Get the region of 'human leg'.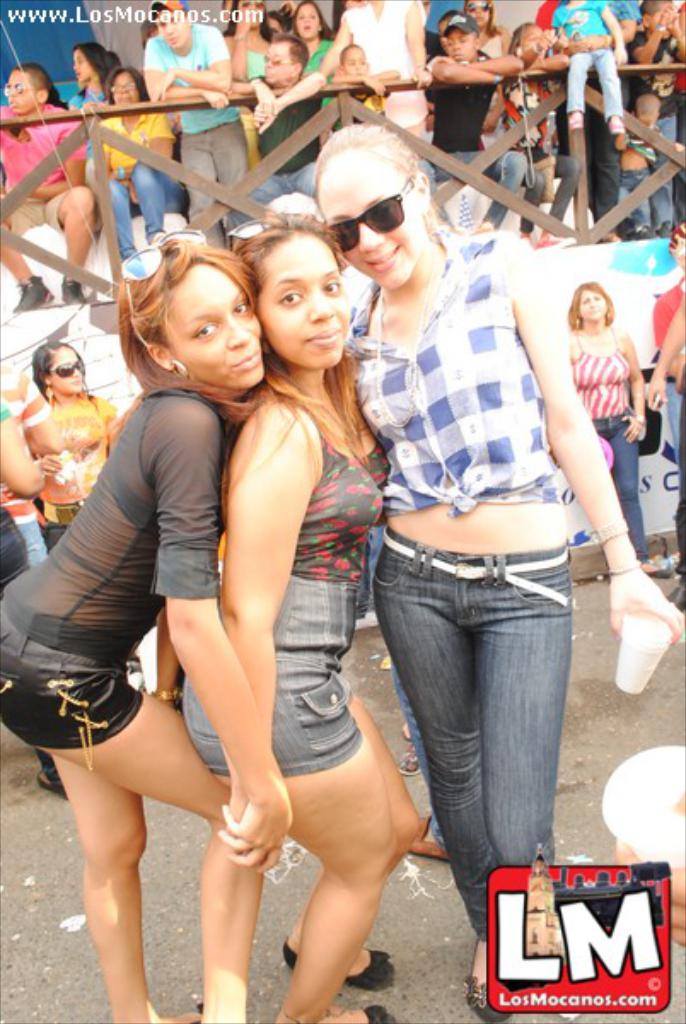
(x1=0, y1=203, x2=49, y2=321).
